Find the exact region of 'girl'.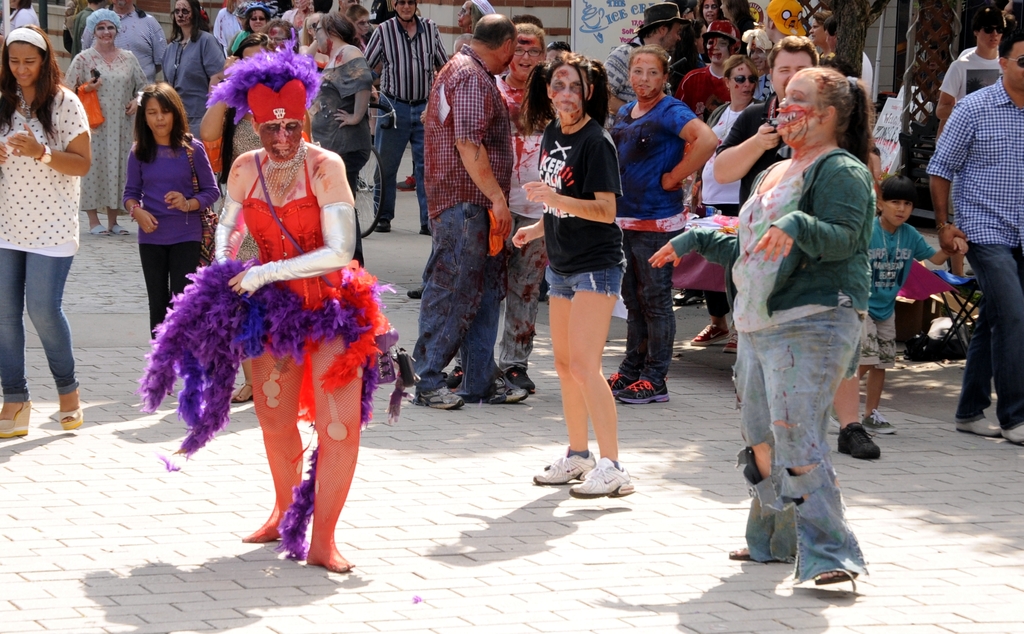
Exact region: bbox=[0, 28, 91, 441].
